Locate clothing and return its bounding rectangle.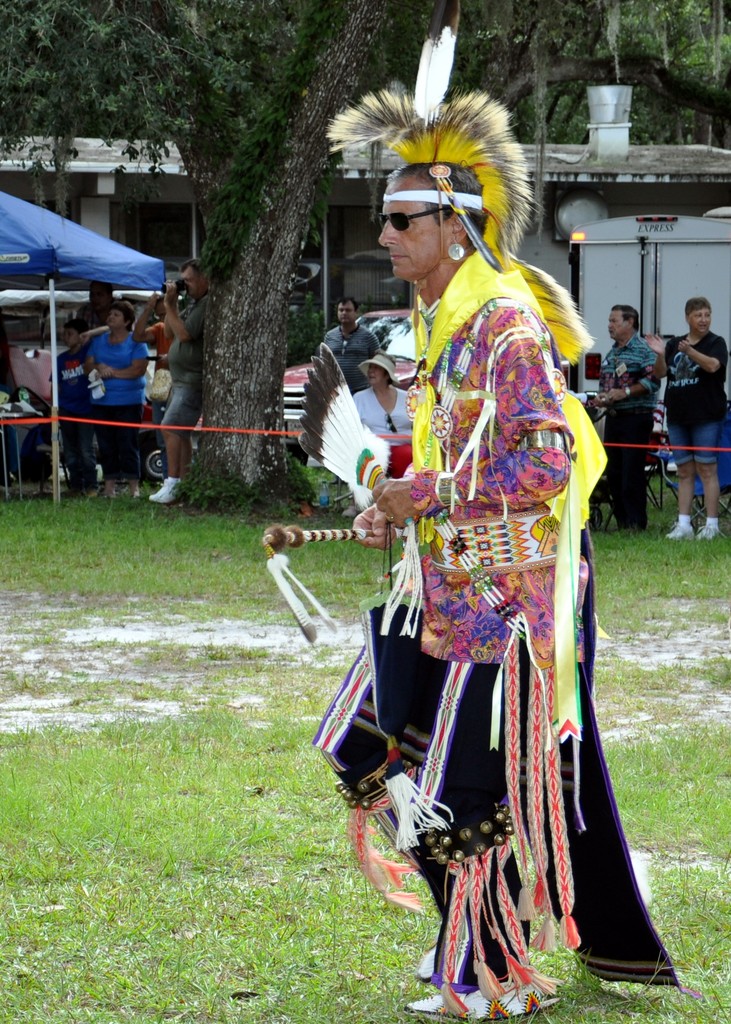
596,335,670,531.
